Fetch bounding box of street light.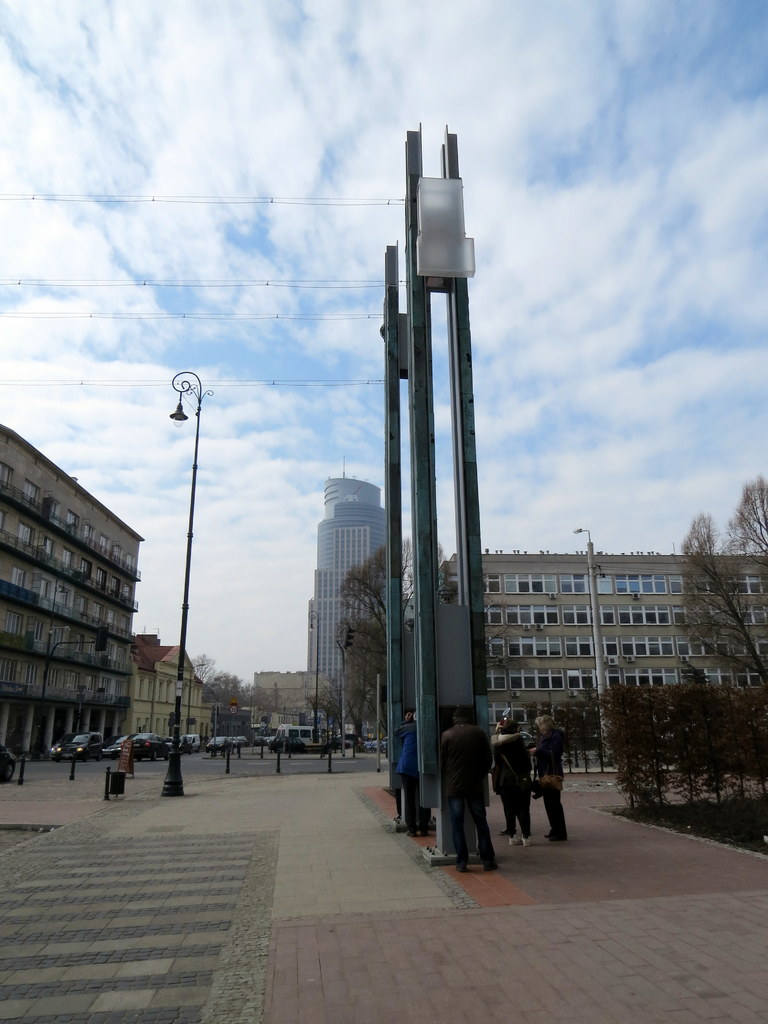
Bbox: [33,623,72,764].
